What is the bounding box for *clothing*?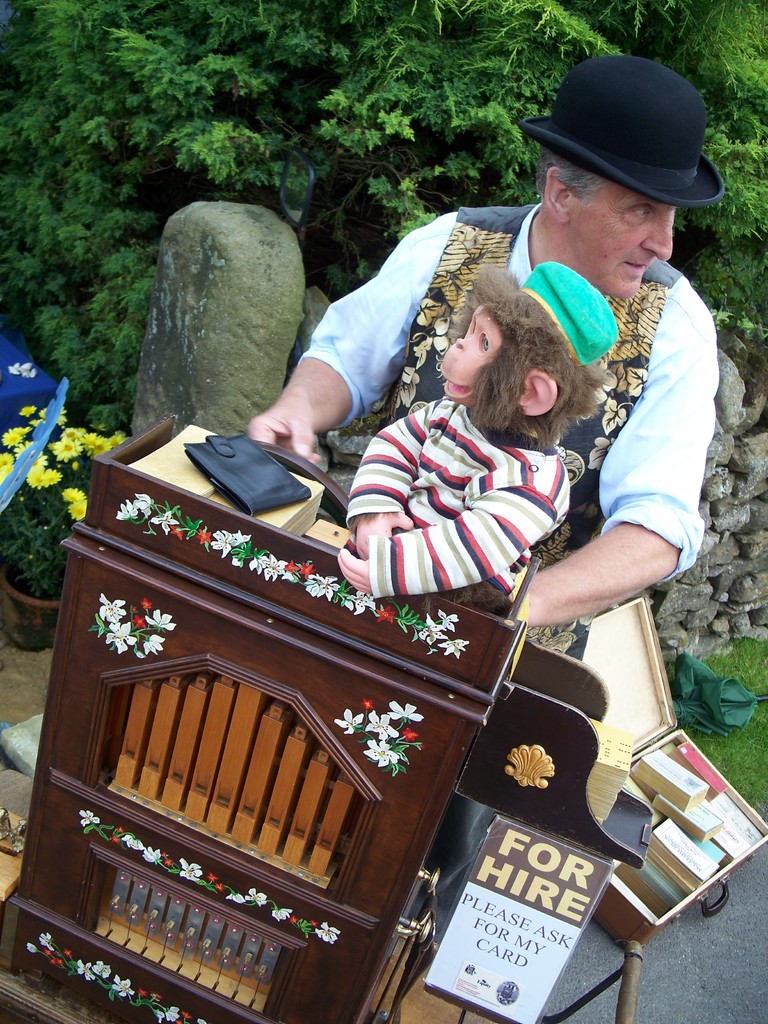
[left=339, top=392, right=563, bottom=595].
